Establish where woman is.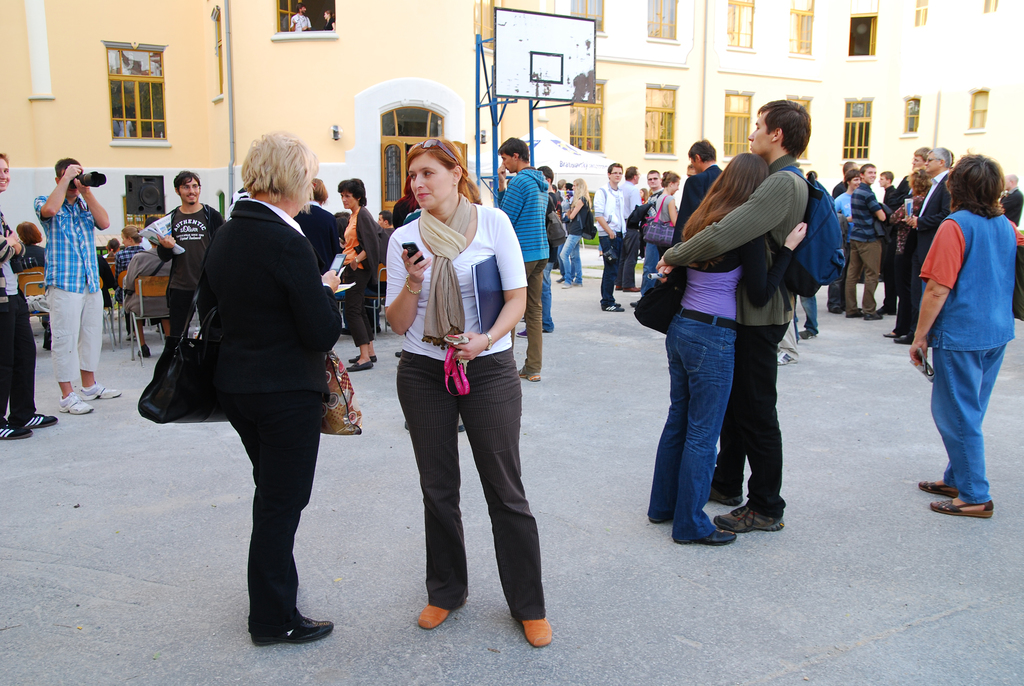
Established at 383 147 551 651.
